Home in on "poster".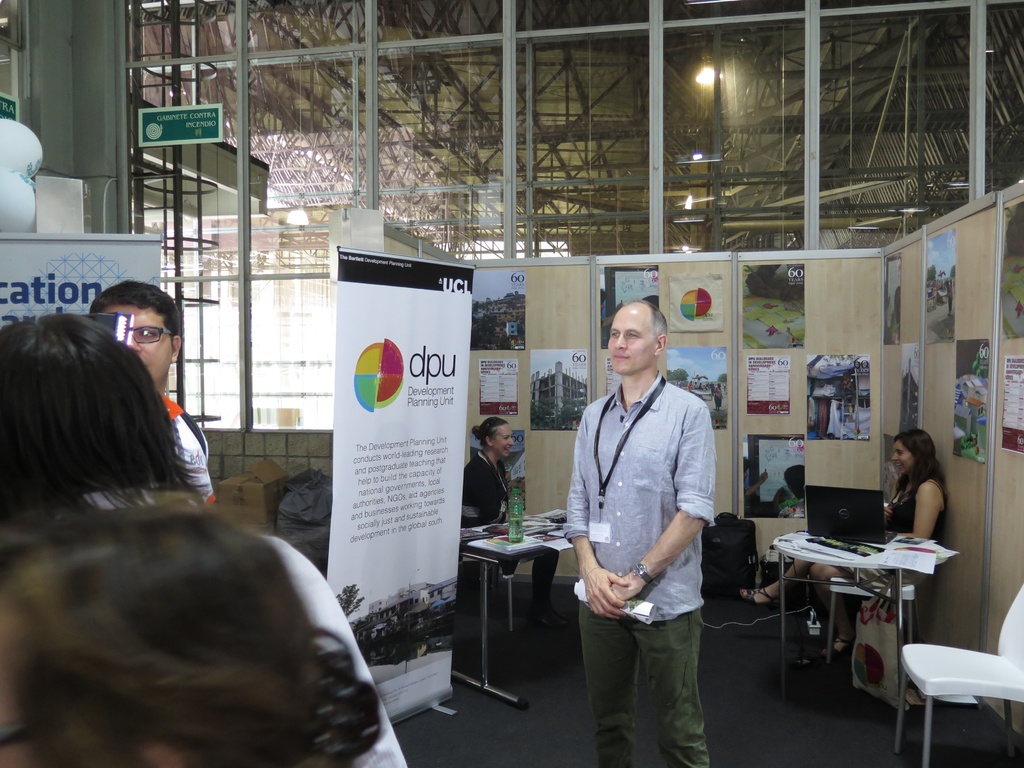
Homed in at x1=479, y1=353, x2=518, y2=412.
